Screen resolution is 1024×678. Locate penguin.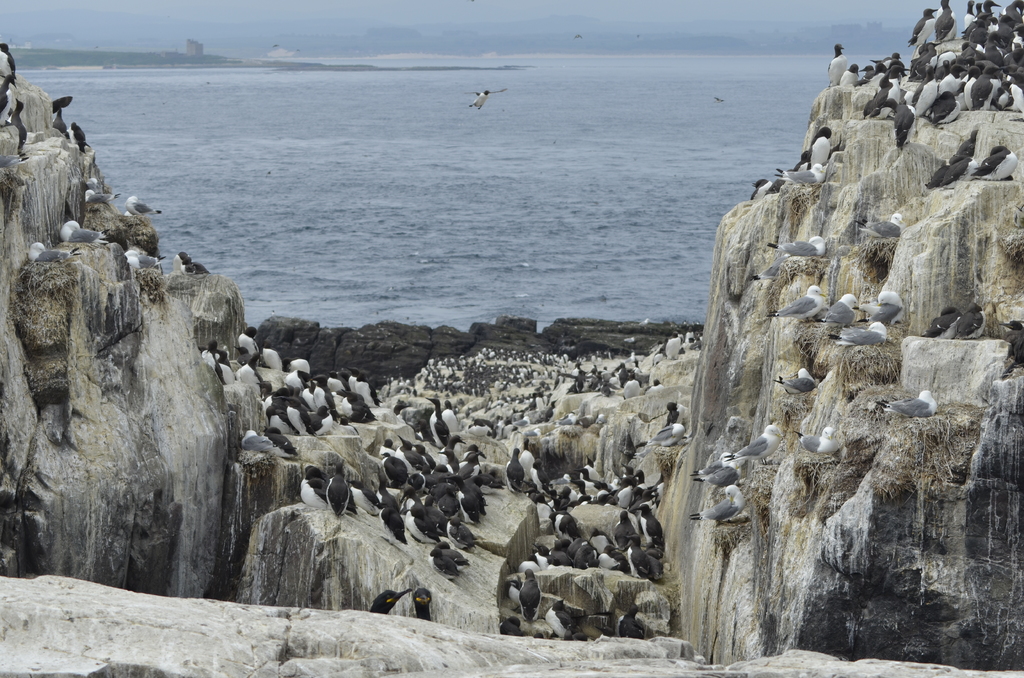
rect(943, 149, 970, 178).
